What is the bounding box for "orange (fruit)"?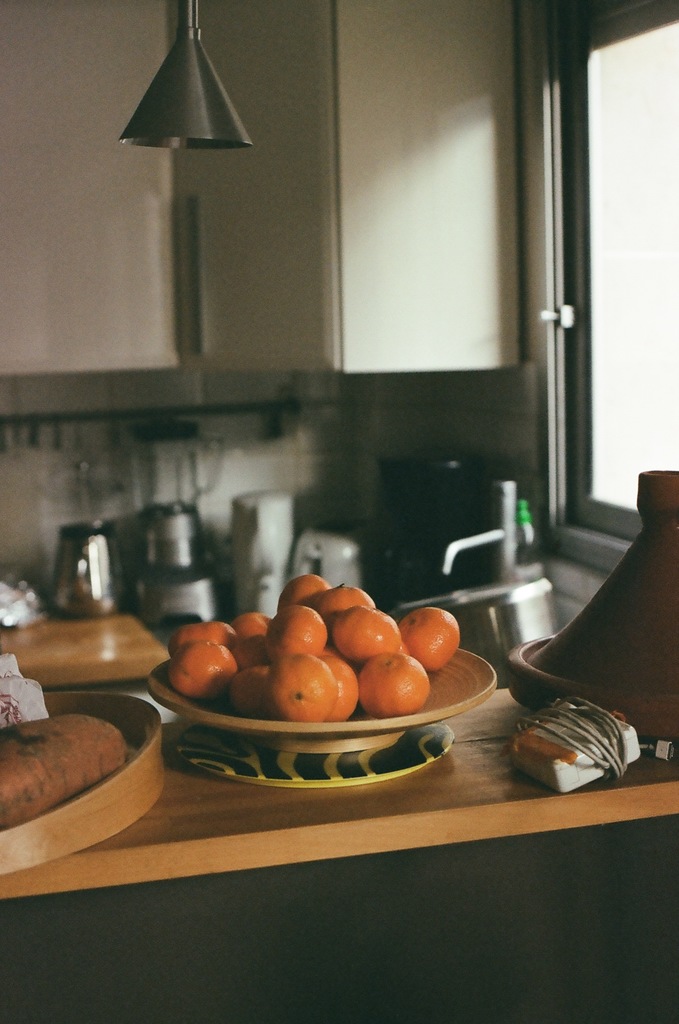
x1=268 y1=657 x2=340 y2=713.
